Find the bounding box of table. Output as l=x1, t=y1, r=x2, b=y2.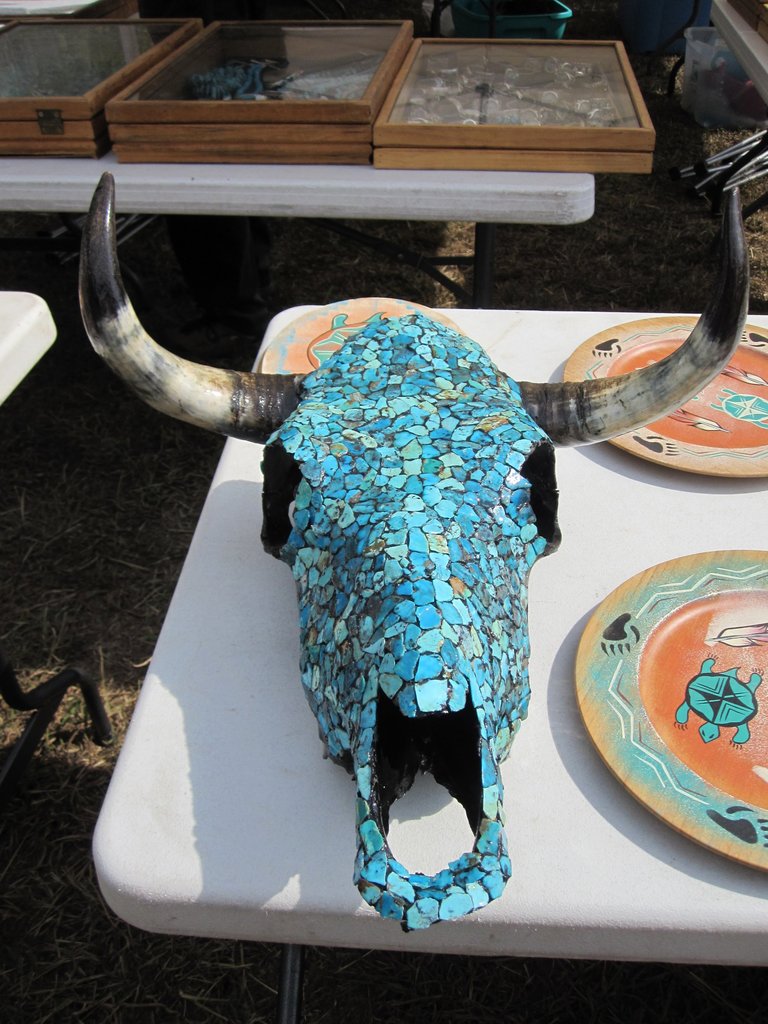
l=0, t=157, r=598, b=223.
